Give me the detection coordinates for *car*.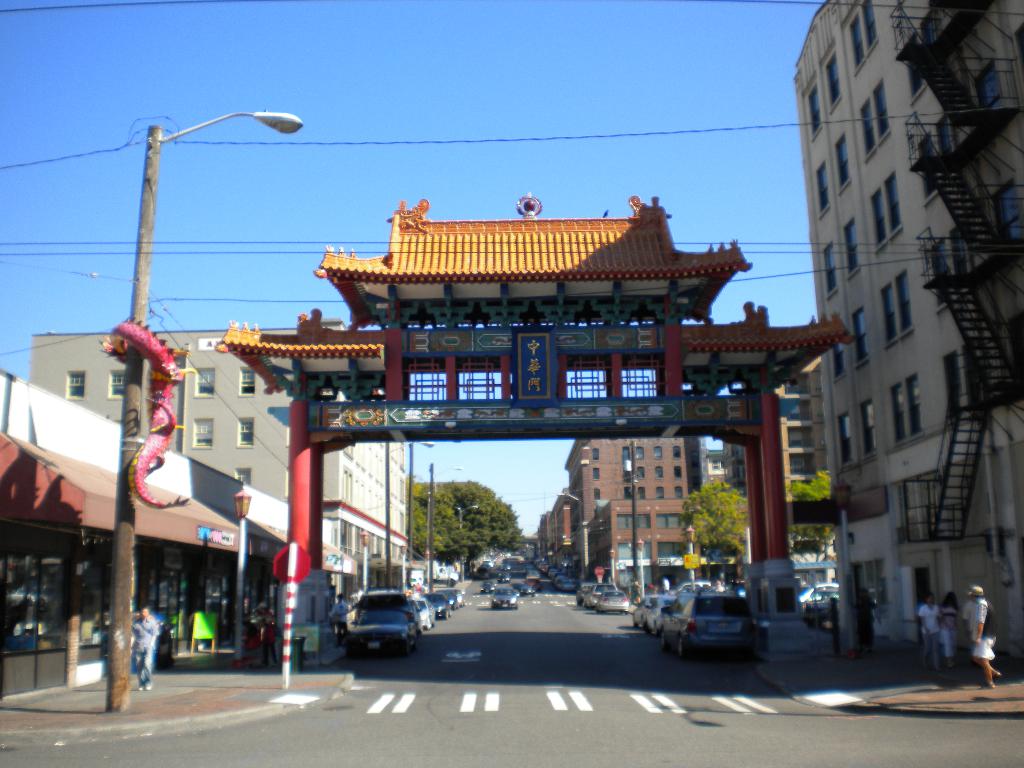
crop(801, 581, 869, 634).
